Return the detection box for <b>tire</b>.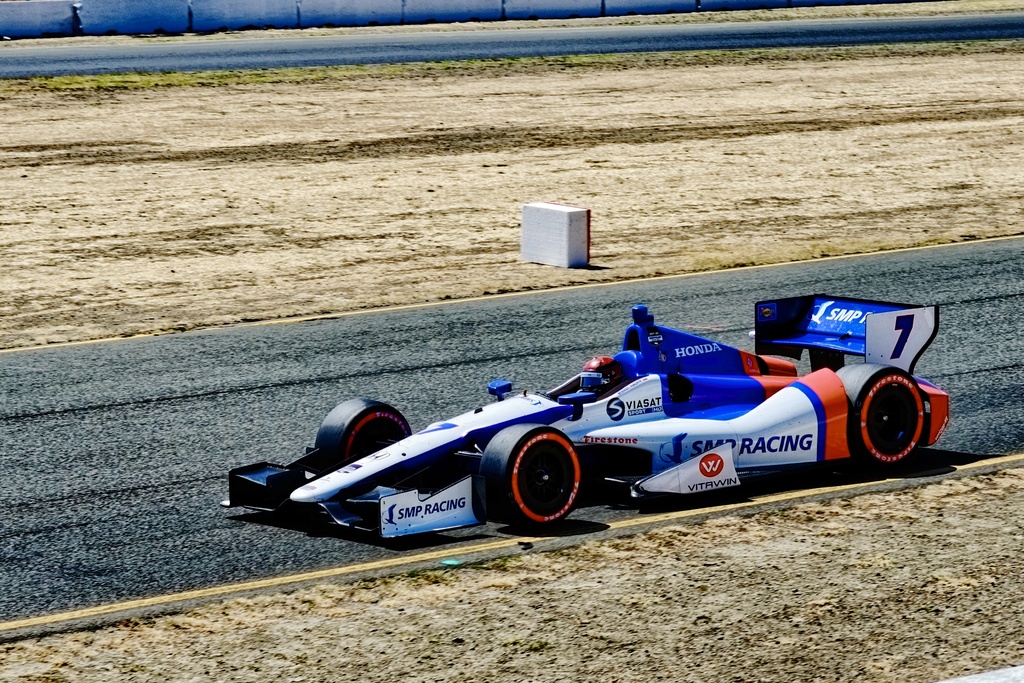
crop(311, 393, 413, 466).
